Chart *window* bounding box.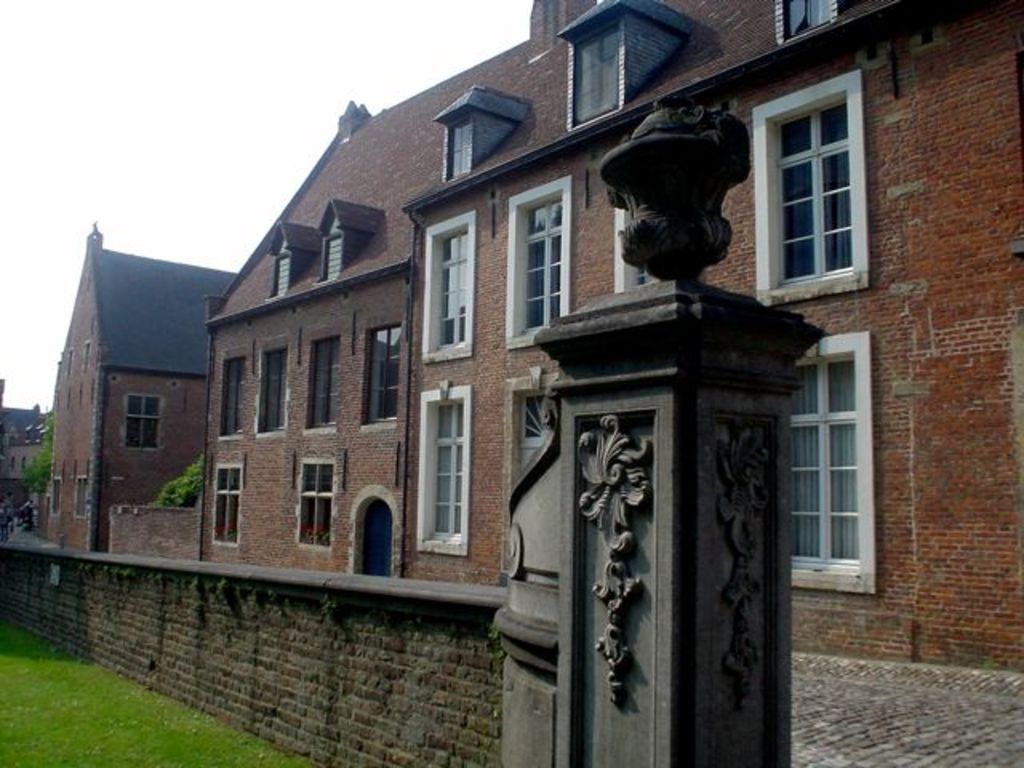
Charted: x1=214 y1=360 x2=253 y2=434.
